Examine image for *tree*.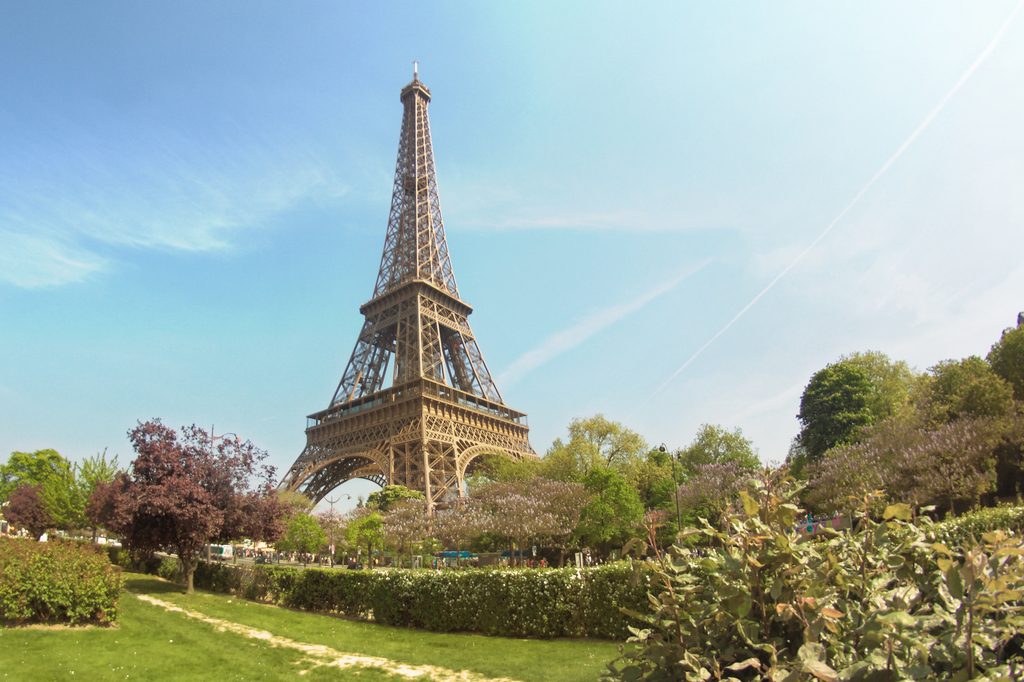
Examination result: pyautogui.locateOnScreen(492, 468, 582, 571).
